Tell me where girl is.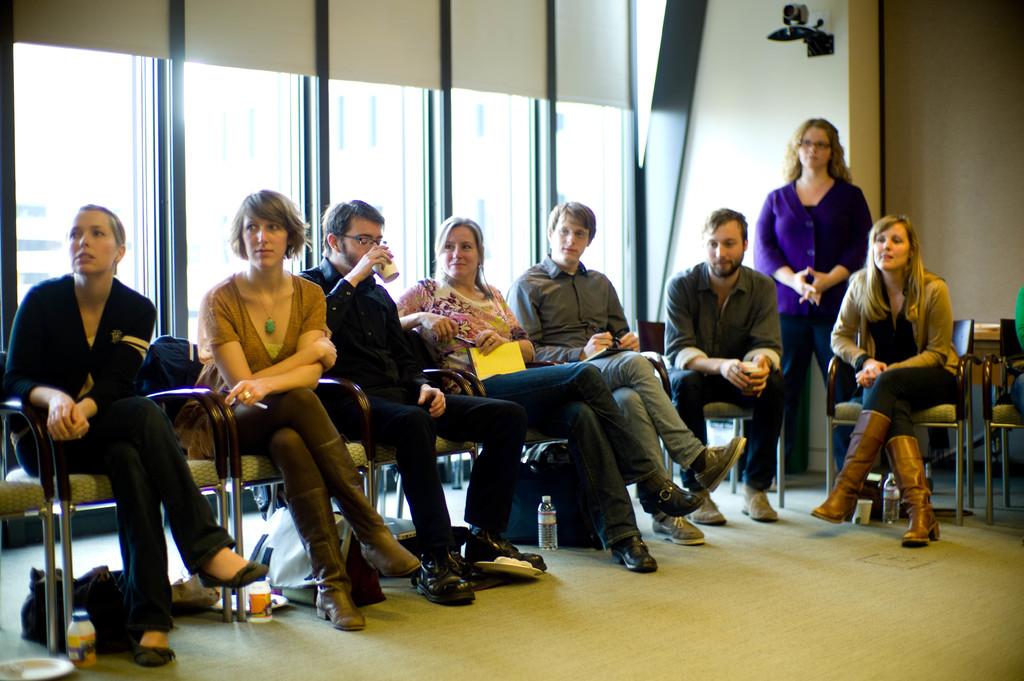
girl is at select_region(6, 204, 283, 661).
